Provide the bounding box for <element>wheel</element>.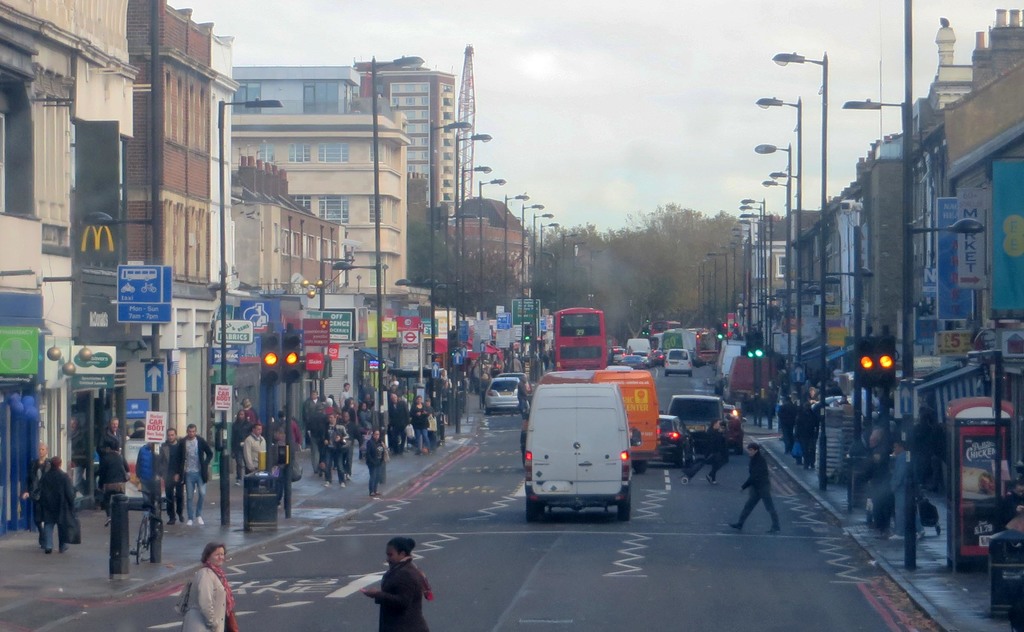
Rect(525, 503, 540, 521).
